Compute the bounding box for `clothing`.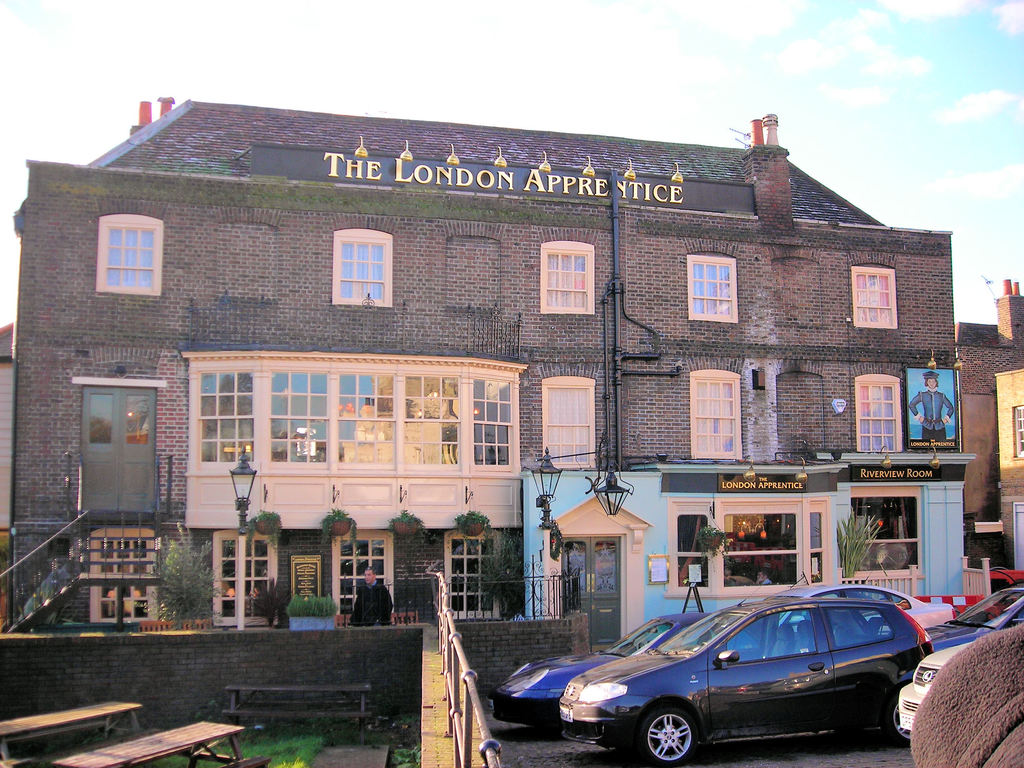
(left=349, top=581, right=390, bottom=622).
